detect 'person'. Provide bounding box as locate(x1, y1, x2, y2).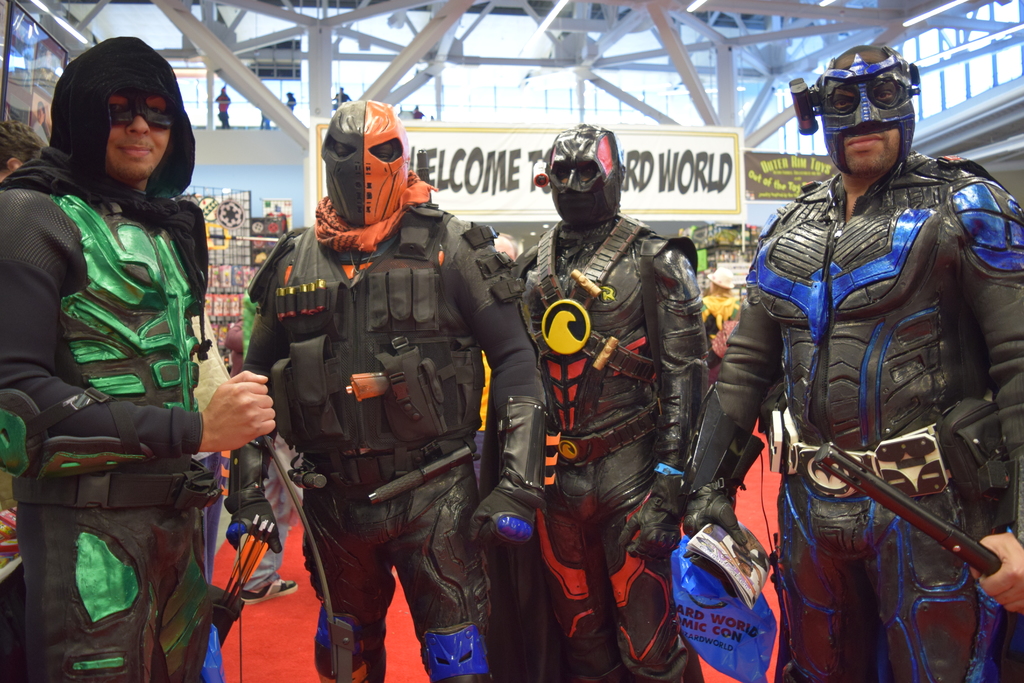
locate(258, 119, 510, 680).
